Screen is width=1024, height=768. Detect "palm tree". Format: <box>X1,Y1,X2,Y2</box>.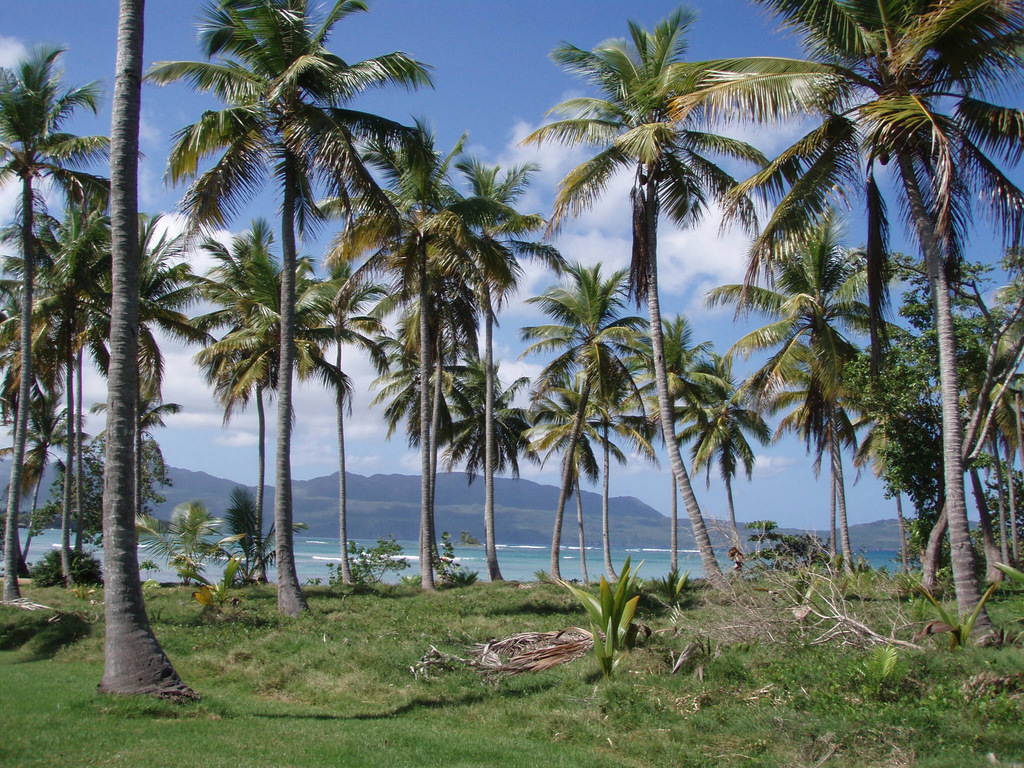
<box>781,334,876,581</box>.
